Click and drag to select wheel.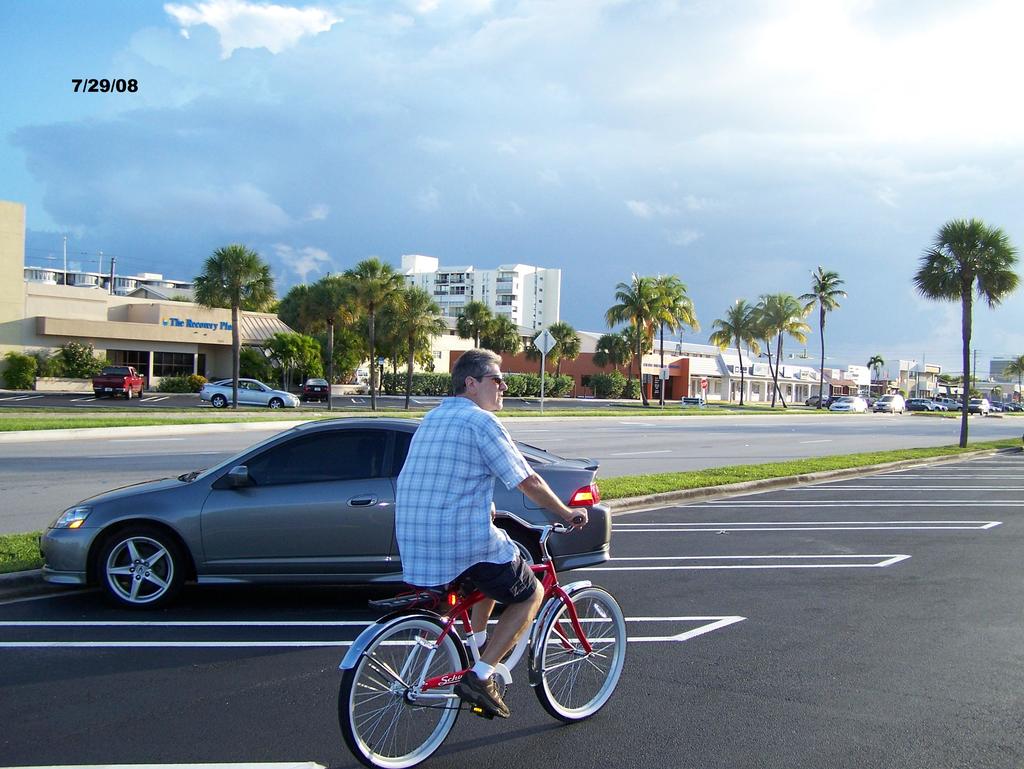
Selection: (921, 406, 927, 412).
